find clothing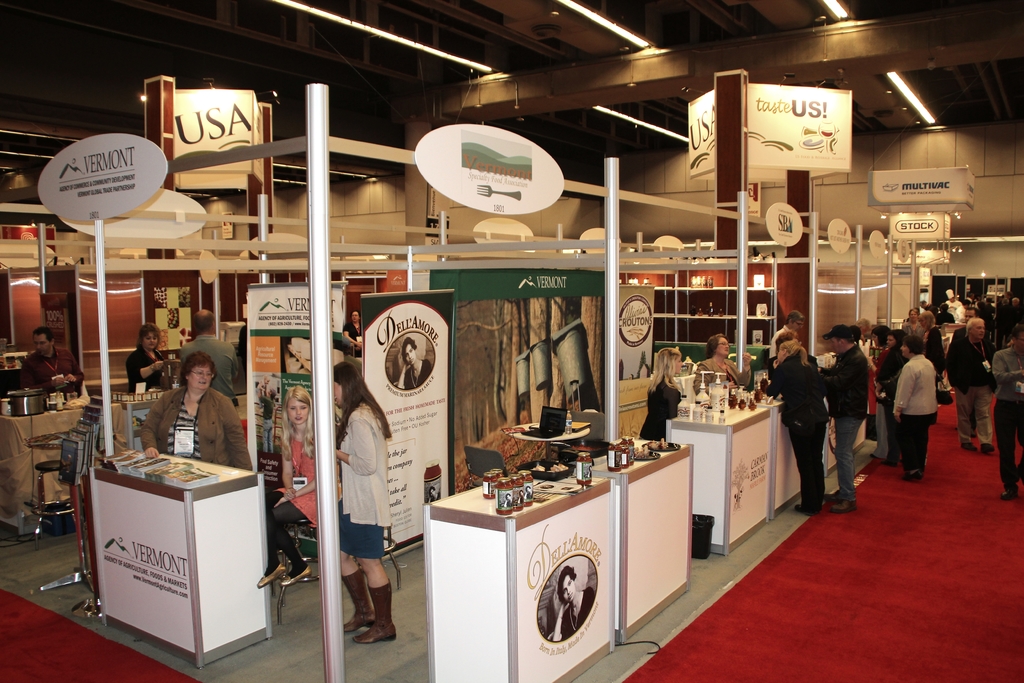
region(175, 332, 237, 408)
